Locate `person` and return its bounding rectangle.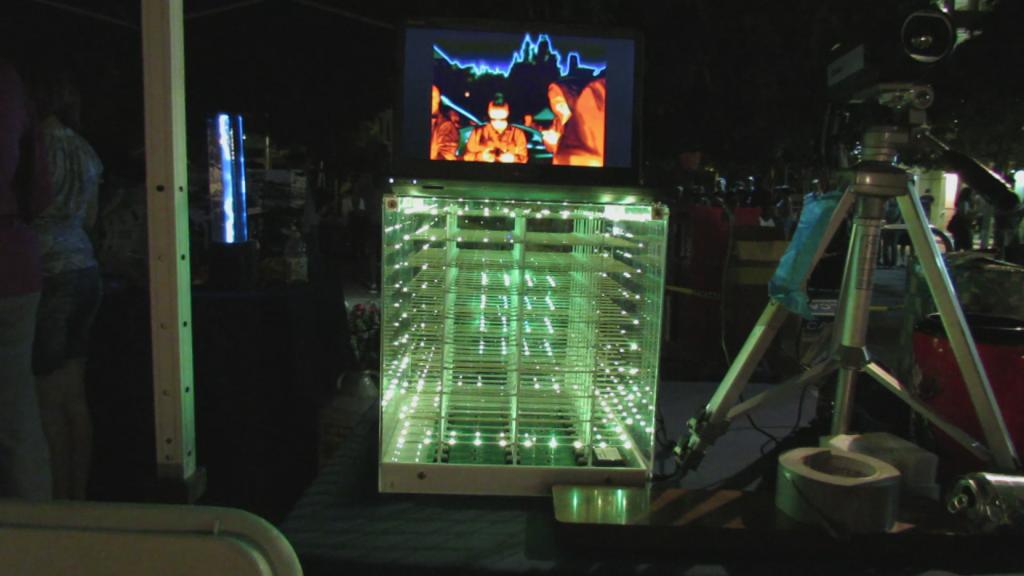
bbox=(38, 74, 104, 505).
